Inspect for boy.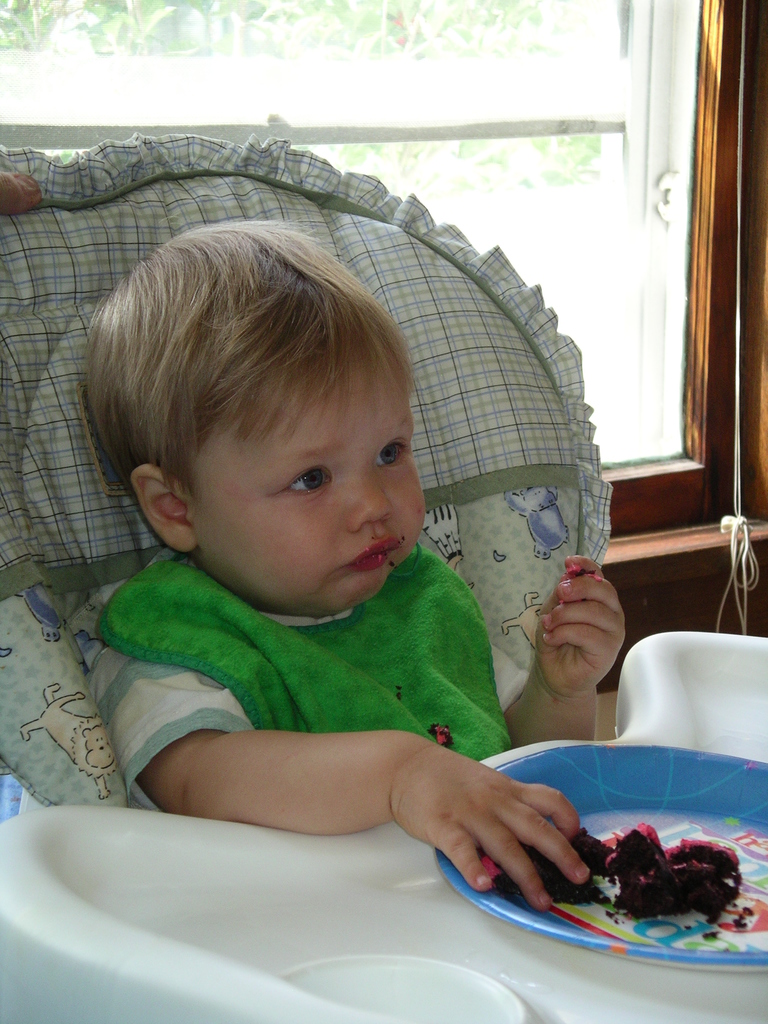
Inspection: box(115, 220, 634, 928).
